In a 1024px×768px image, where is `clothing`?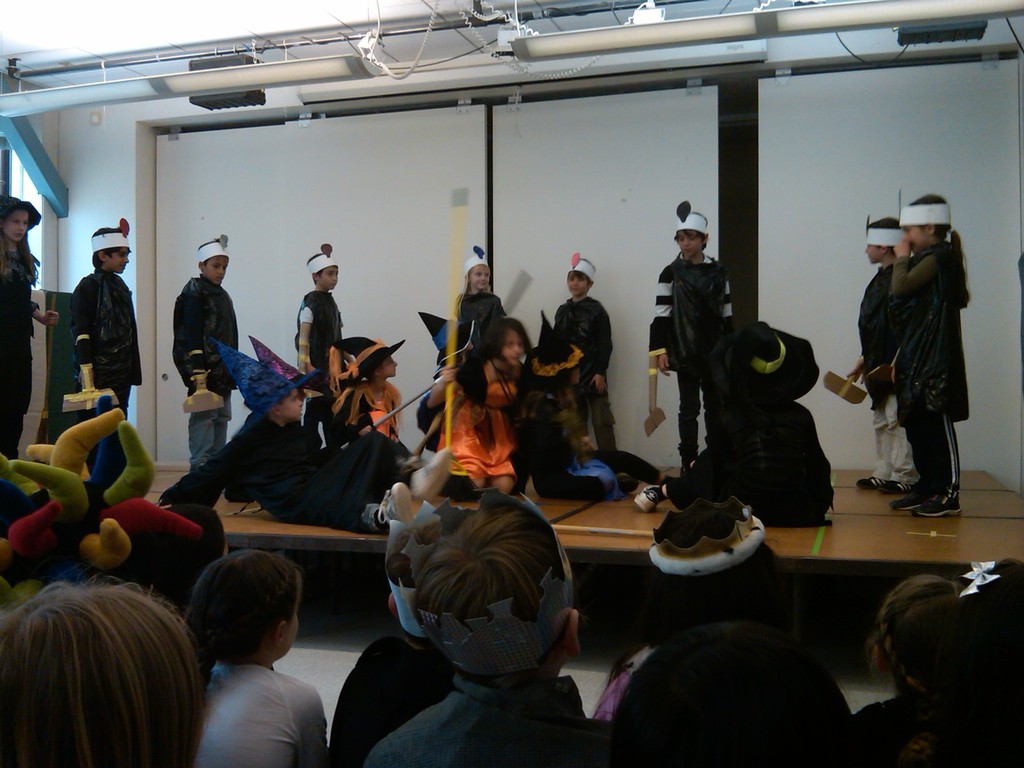
(left=585, top=367, right=619, bottom=462).
